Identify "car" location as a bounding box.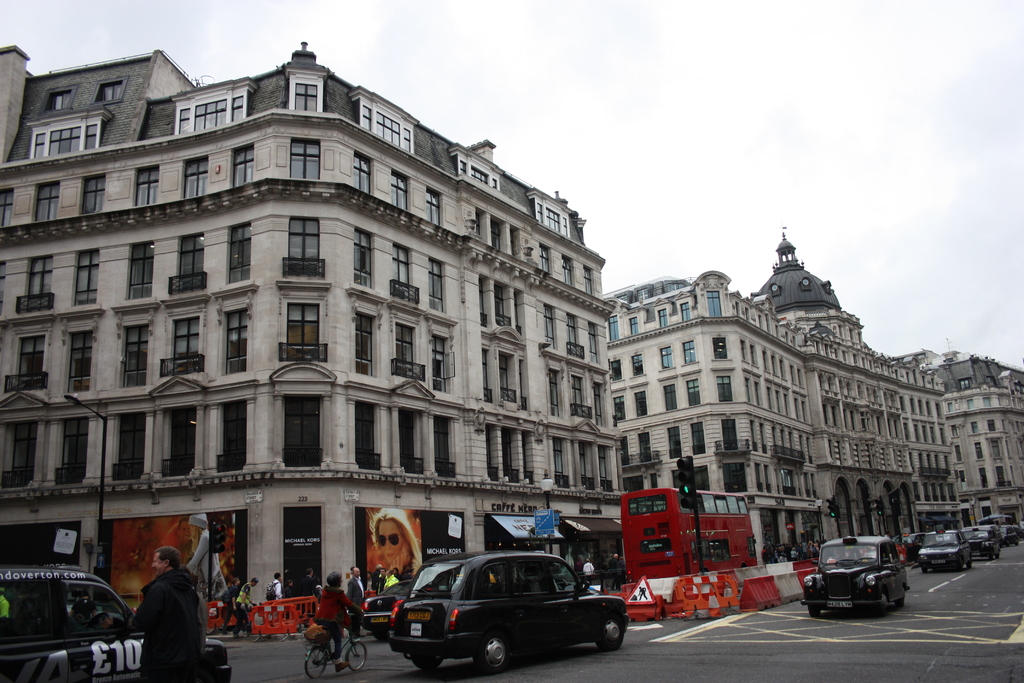
<bbox>359, 556, 633, 679</bbox>.
